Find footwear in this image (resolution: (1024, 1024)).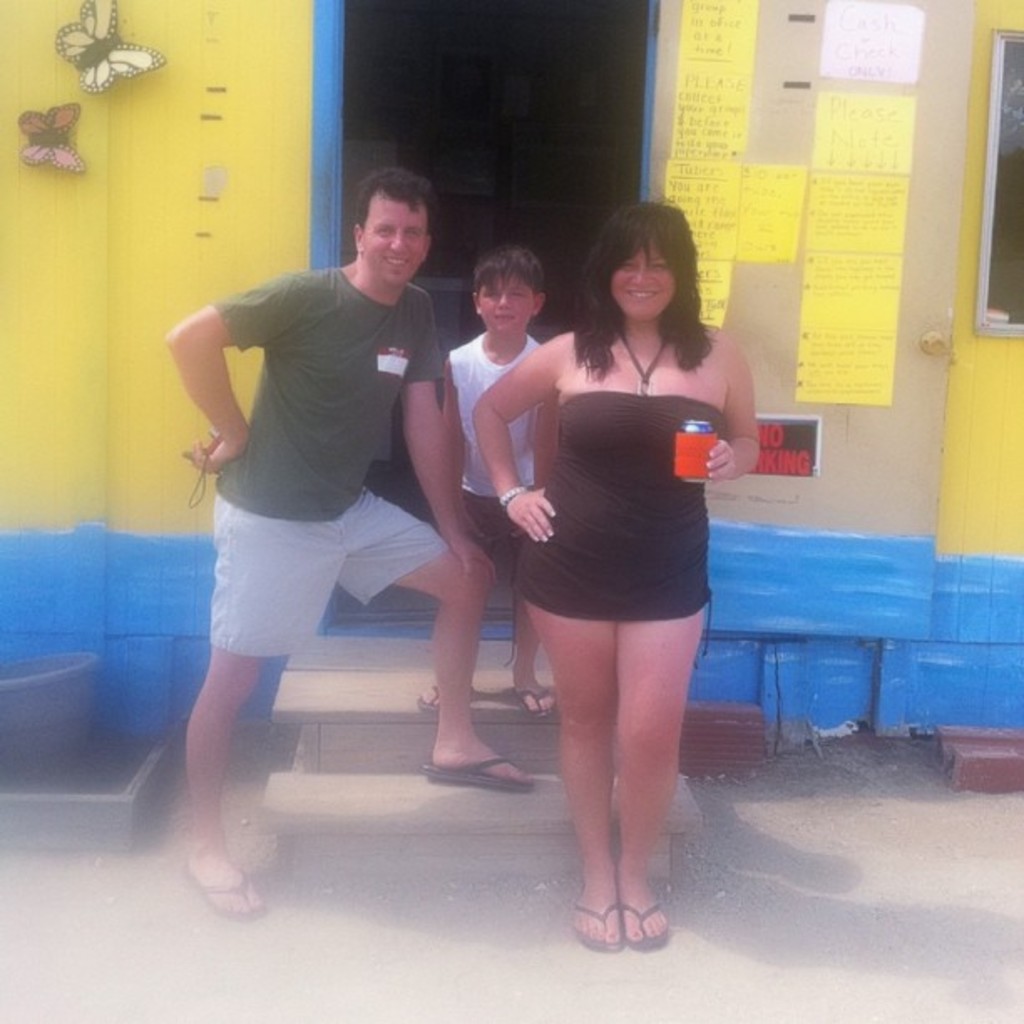
l=619, t=902, r=673, b=954.
